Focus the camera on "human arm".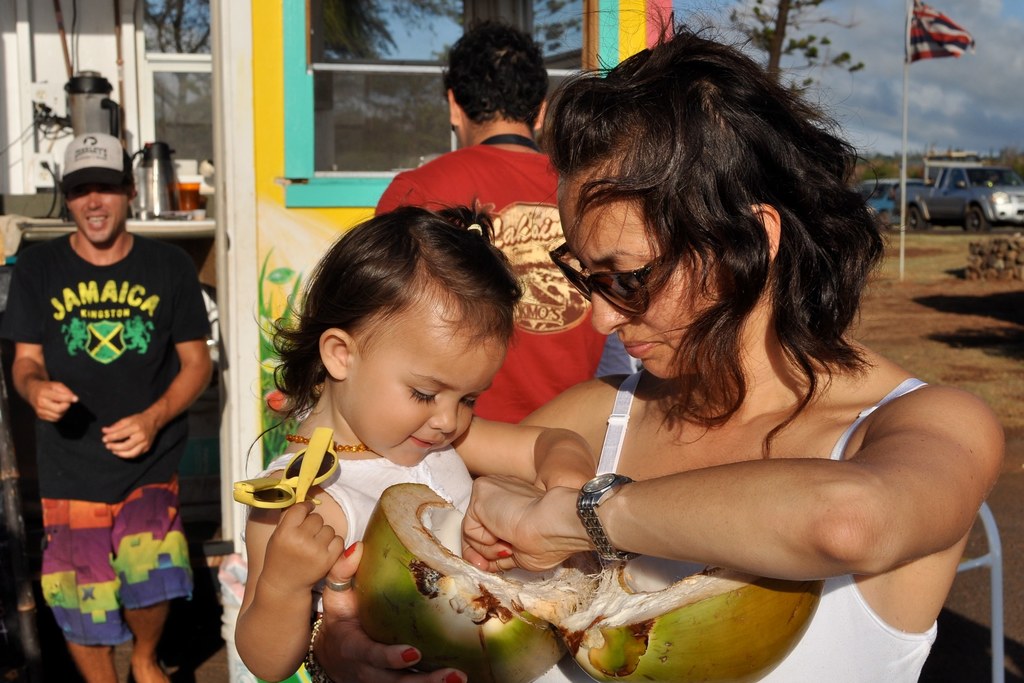
Focus region: 8,239,78,437.
